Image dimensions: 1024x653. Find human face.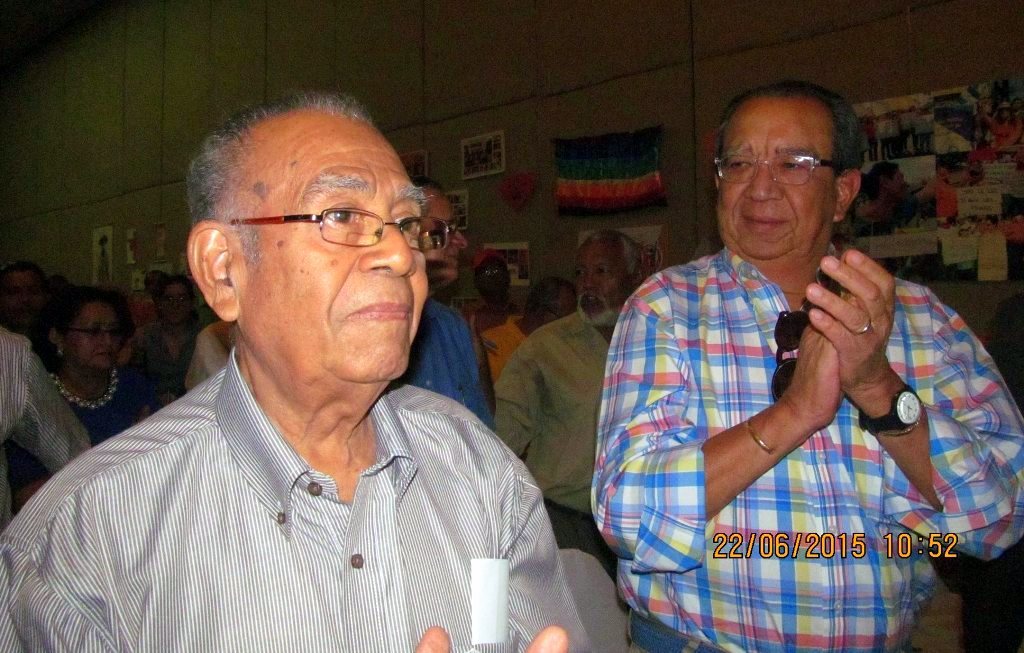
[x1=713, y1=99, x2=842, y2=263].
